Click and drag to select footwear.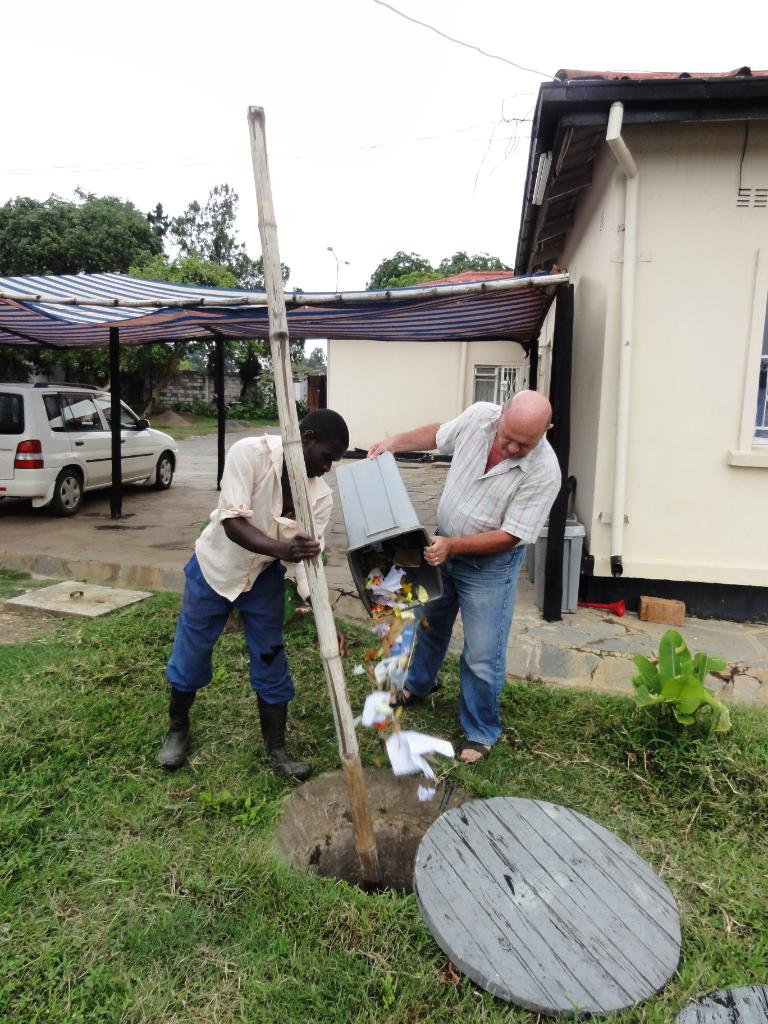
Selection: x1=456, y1=717, x2=515, y2=765.
